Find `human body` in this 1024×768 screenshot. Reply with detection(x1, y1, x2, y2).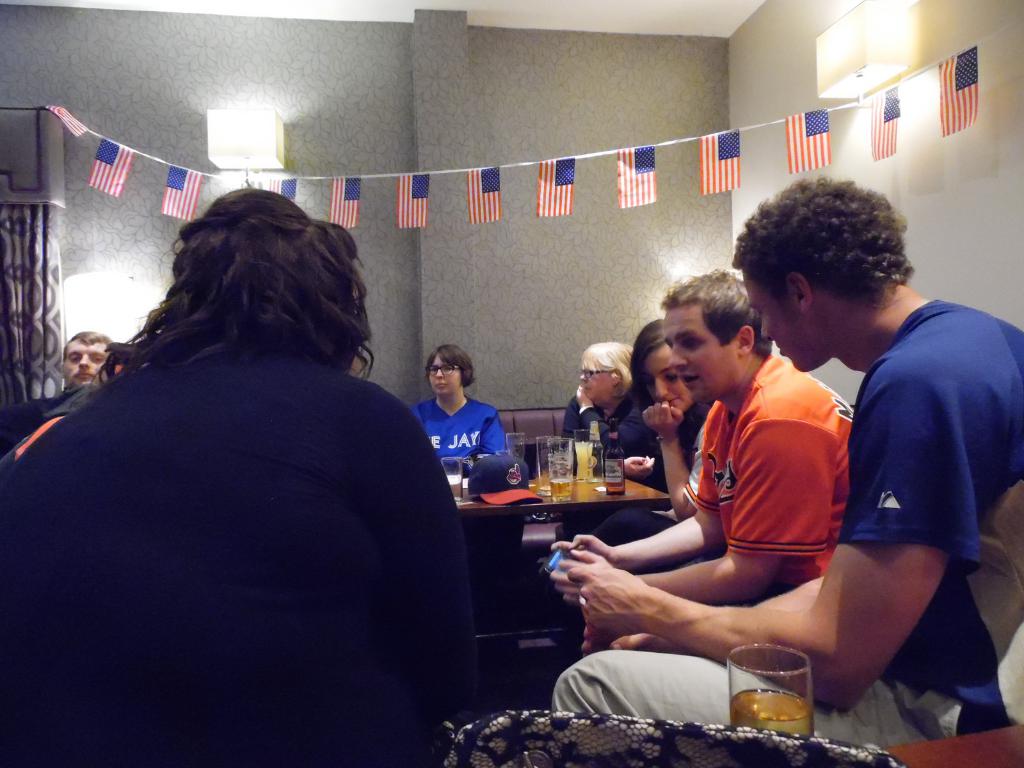
detection(552, 180, 1018, 760).
